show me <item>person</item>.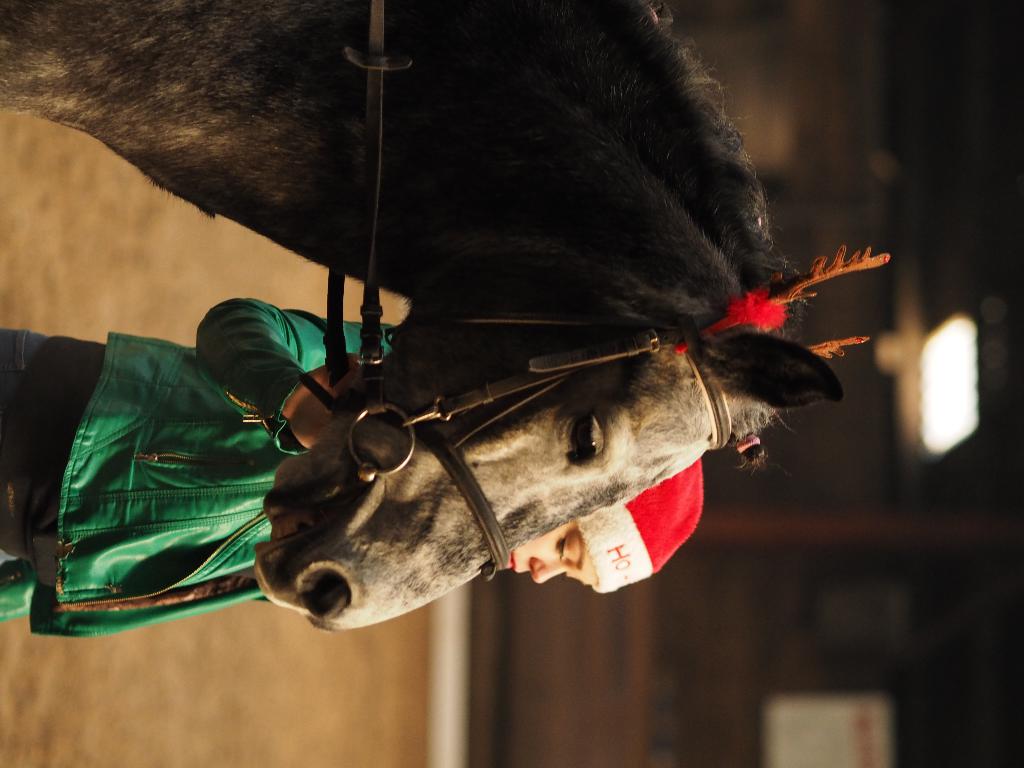
<item>person</item> is here: bbox=[0, 296, 708, 634].
